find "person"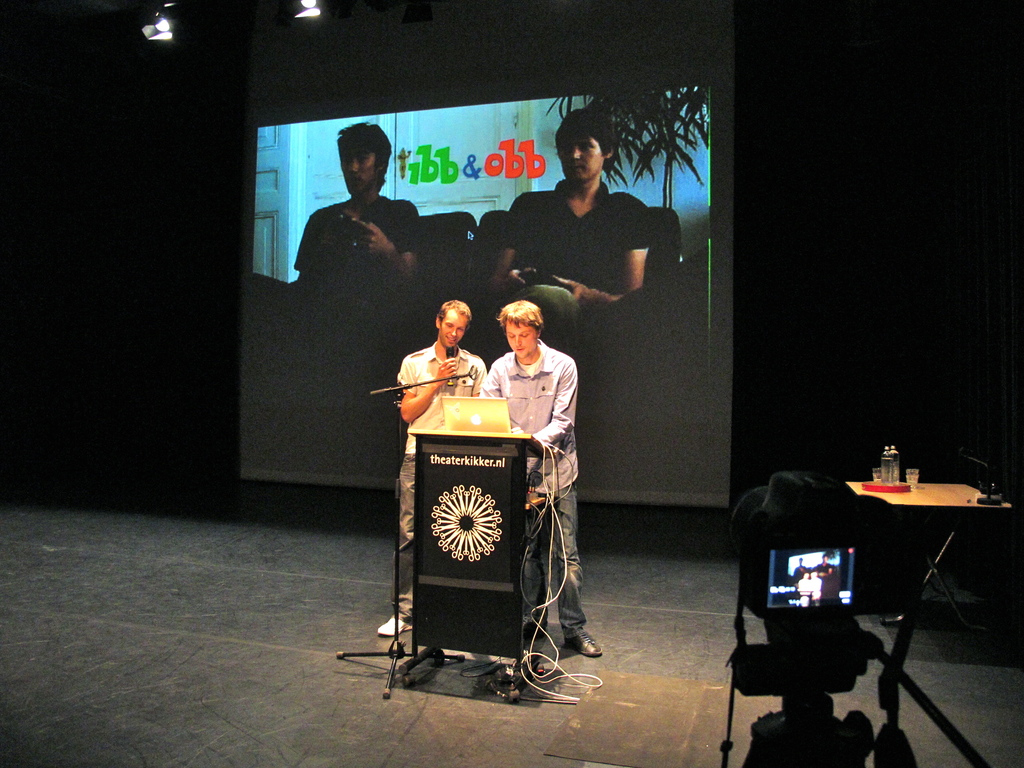
(298,114,419,296)
